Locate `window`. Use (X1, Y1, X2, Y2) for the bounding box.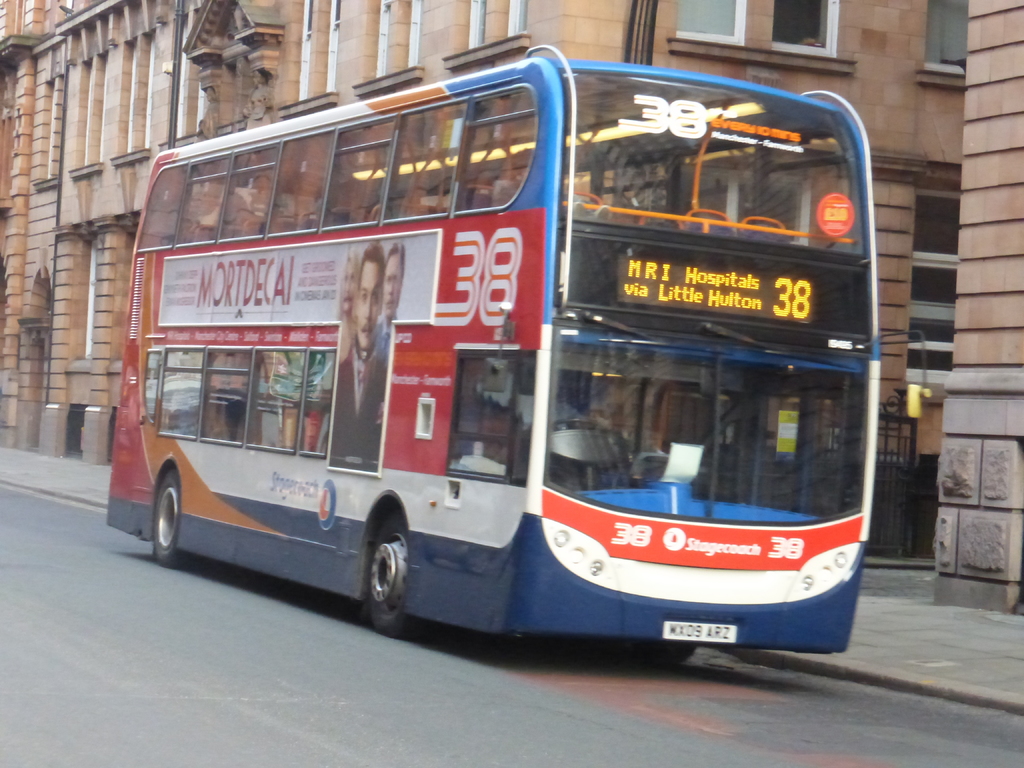
(908, 184, 965, 378).
